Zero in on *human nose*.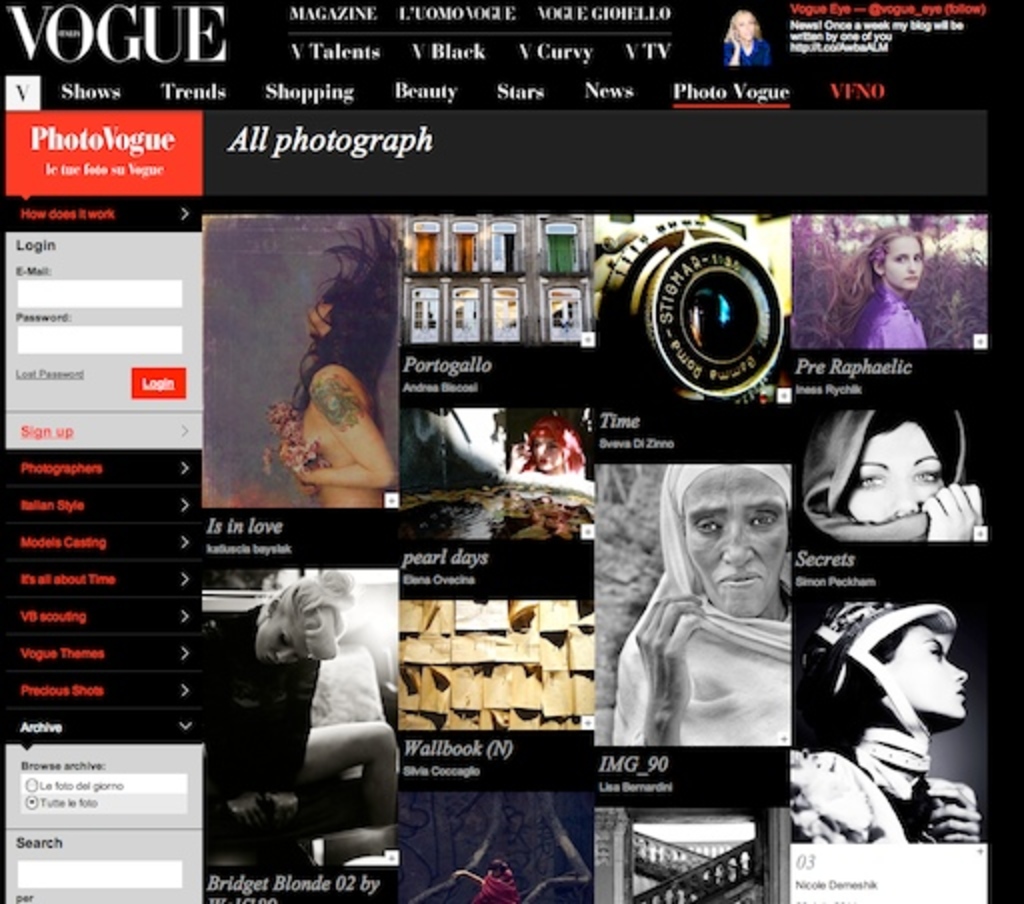
Zeroed in: pyautogui.locateOnScreen(722, 526, 752, 566).
